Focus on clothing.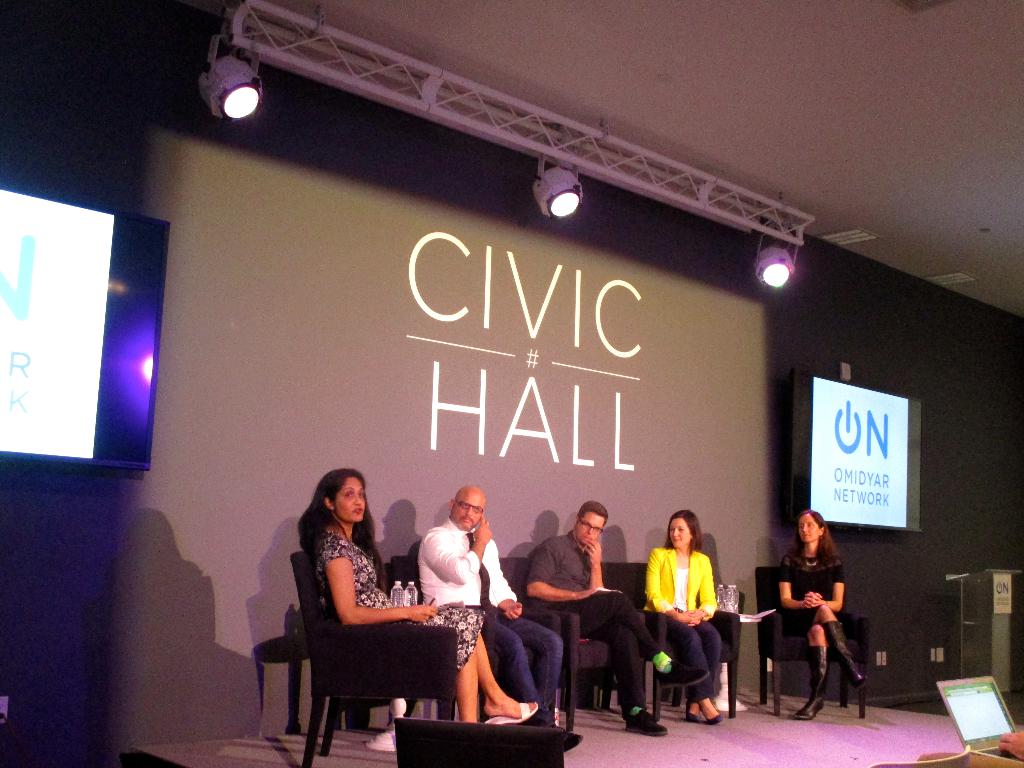
Focused at detection(524, 531, 663, 705).
